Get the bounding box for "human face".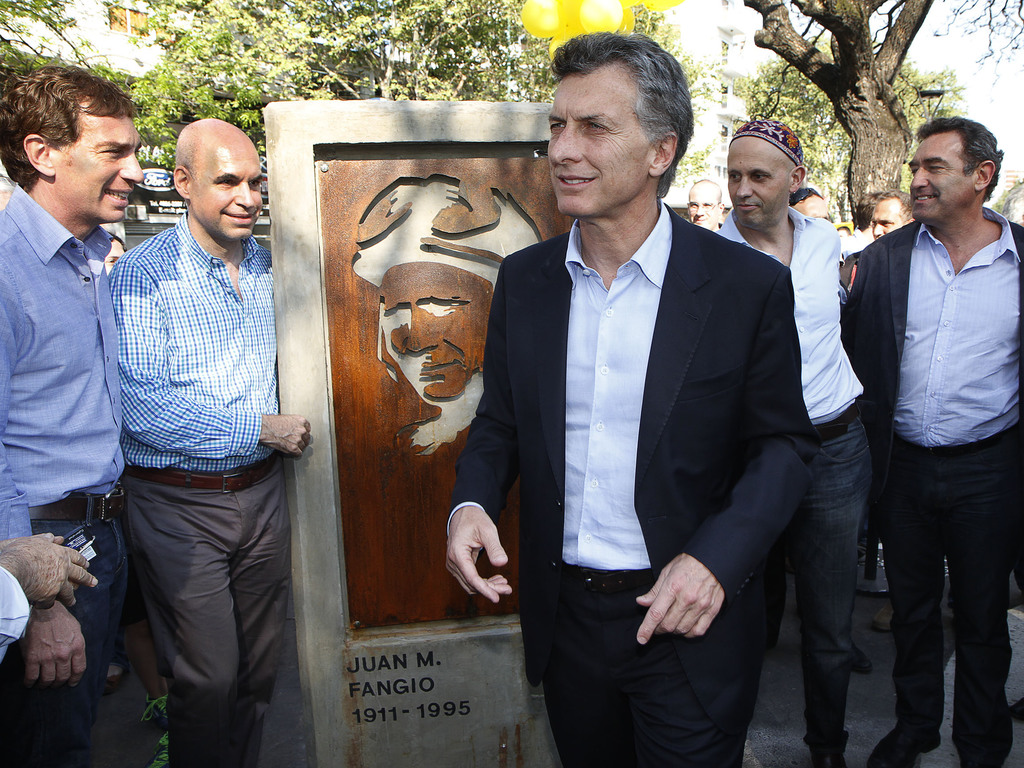
51:119:144:225.
